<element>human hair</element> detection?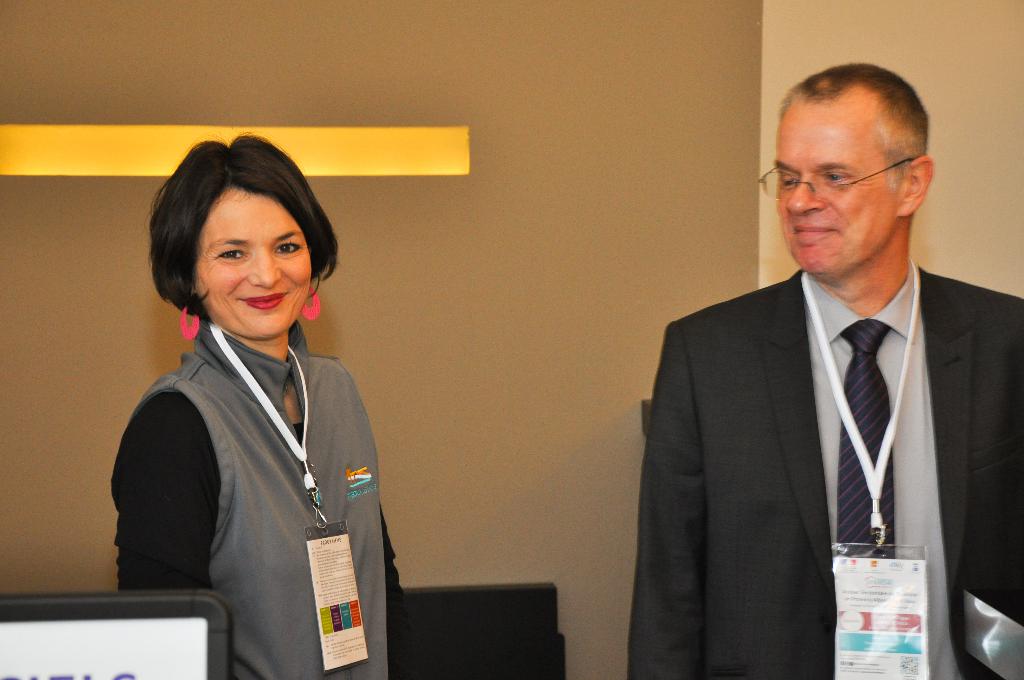
780 61 931 194
